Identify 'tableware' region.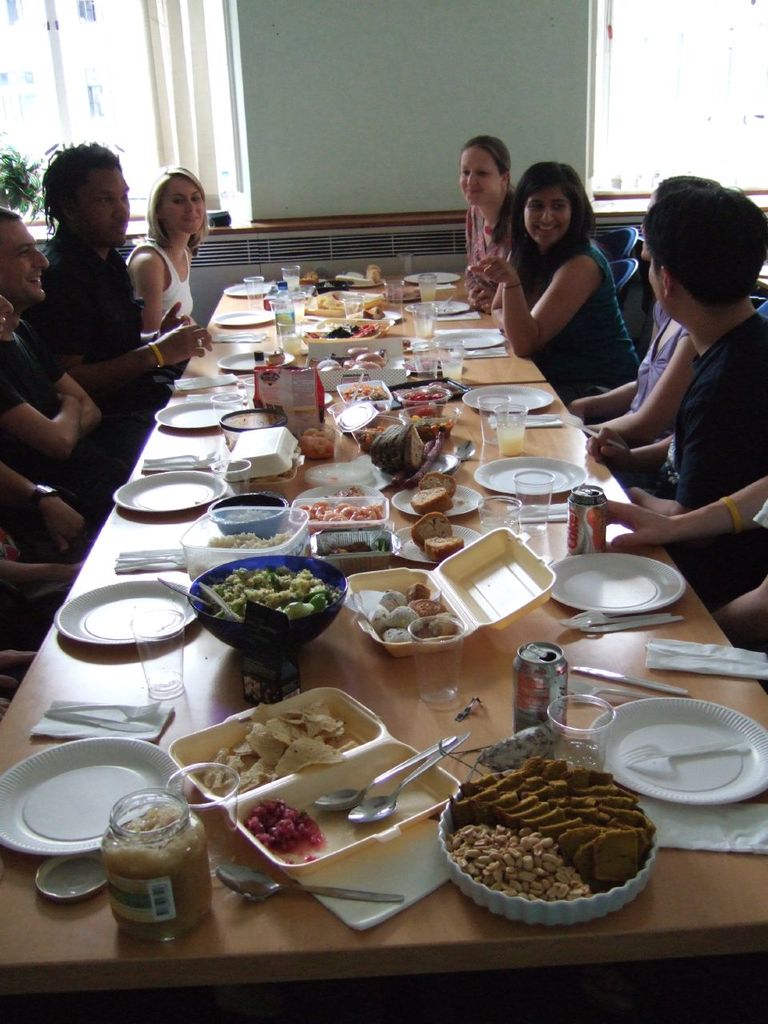
Region: pyautogui.locateOnScreen(111, 468, 227, 512).
